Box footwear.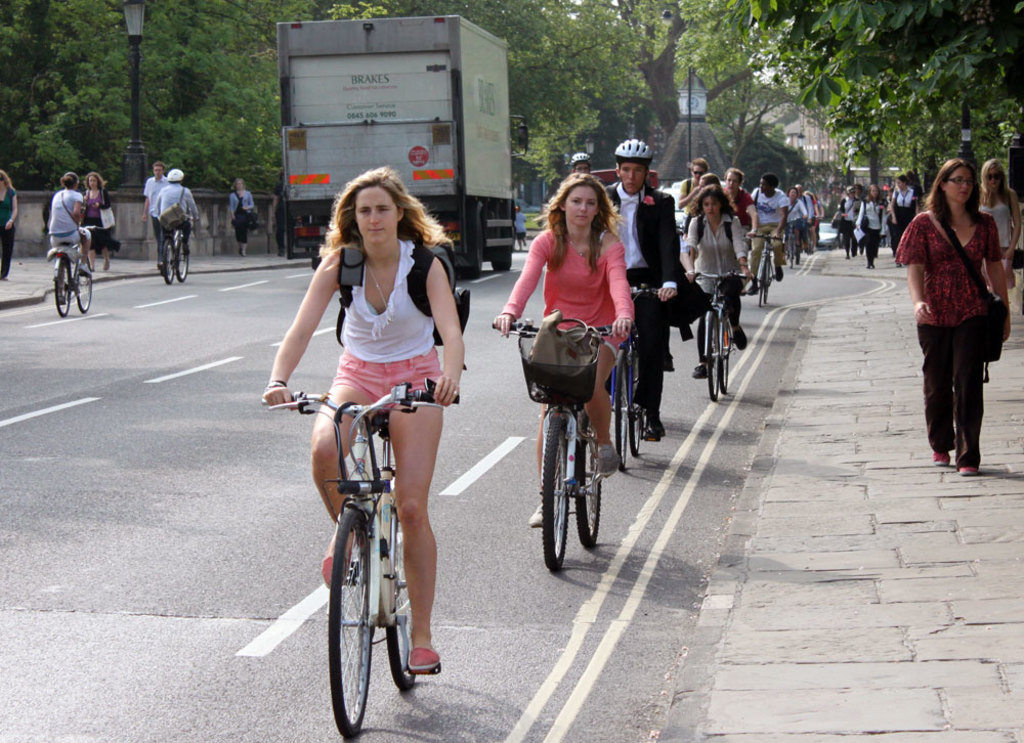
box=[610, 392, 615, 409].
